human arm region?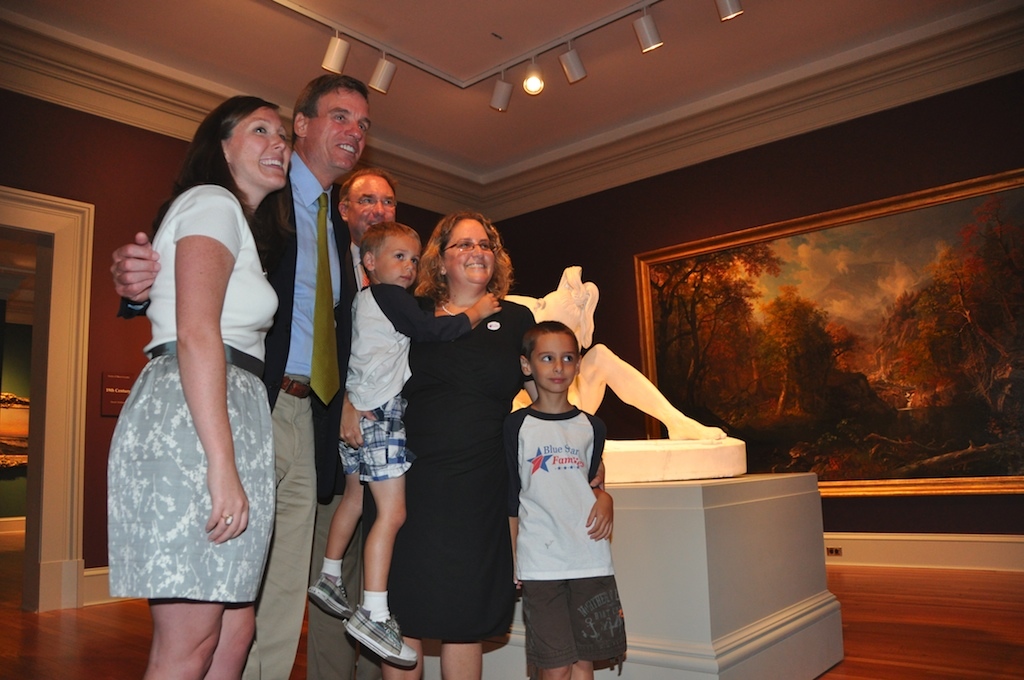
[x1=390, y1=281, x2=505, y2=341]
